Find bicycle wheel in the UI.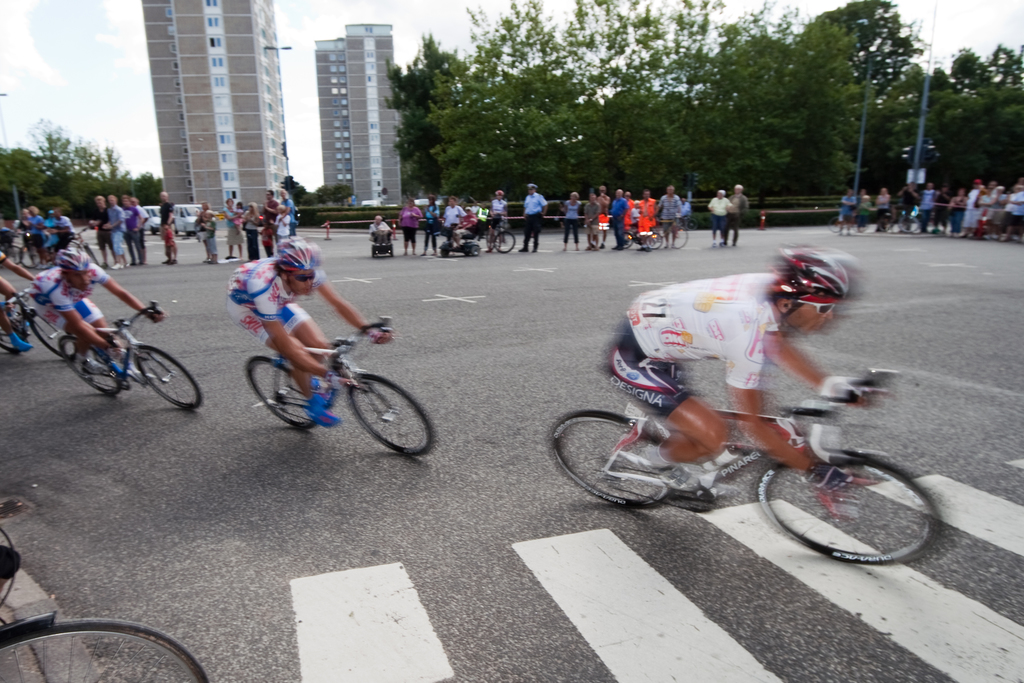
UI element at region(0, 315, 27, 353).
